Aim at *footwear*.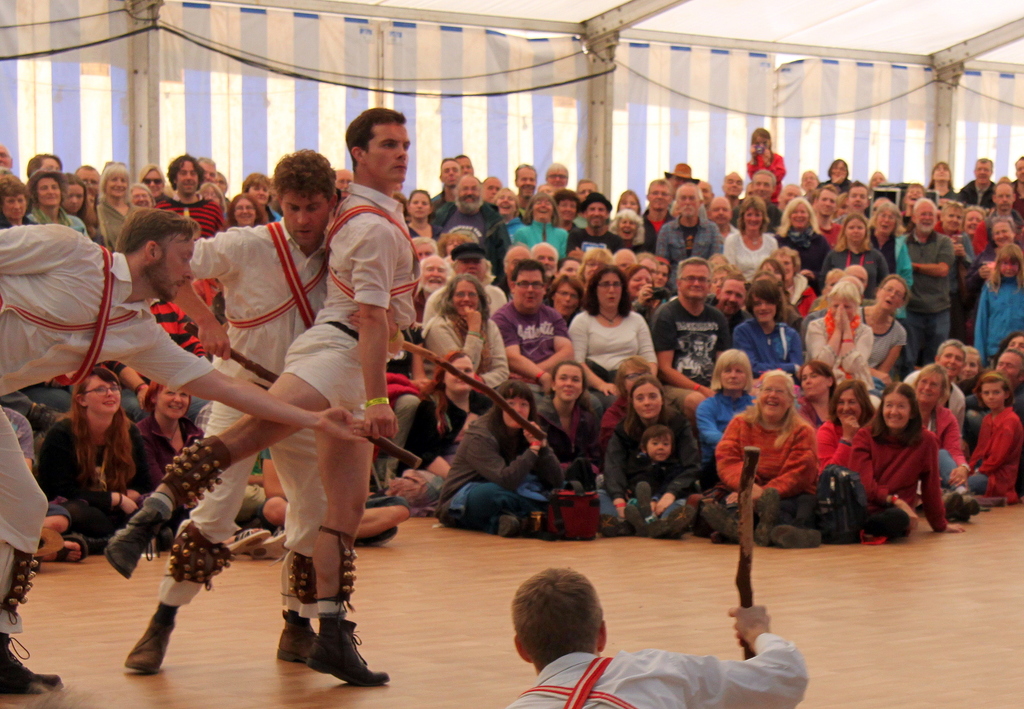
Aimed at box=[777, 522, 829, 552].
